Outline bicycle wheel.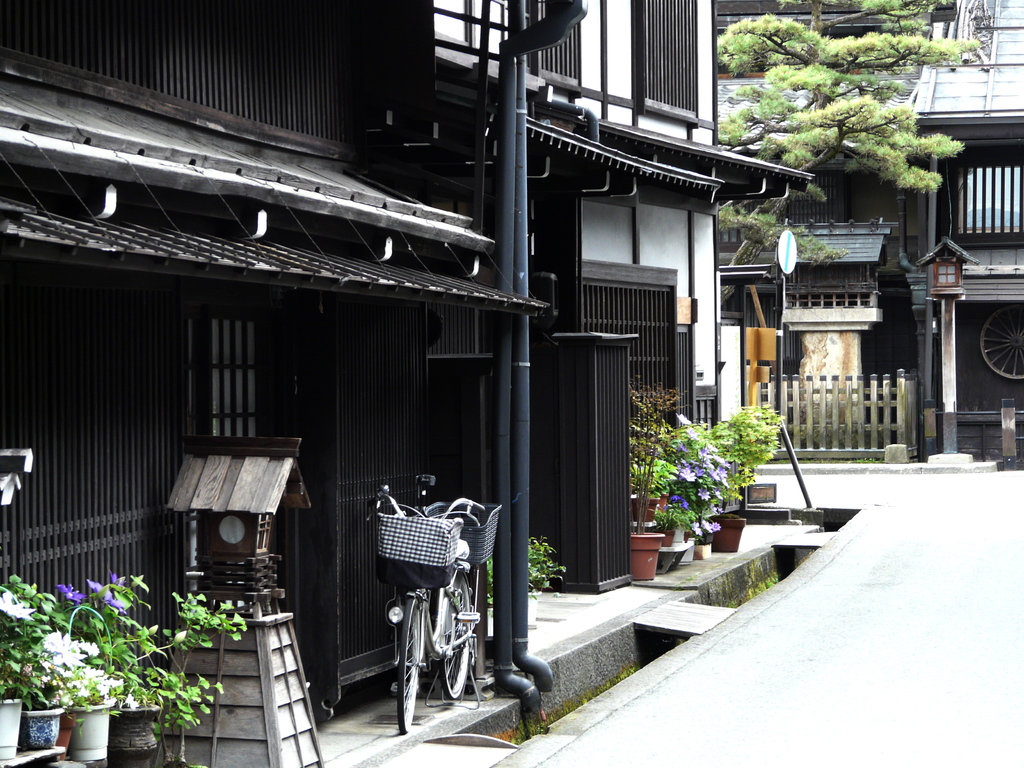
Outline: BBox(399, 597, 426, 740).
